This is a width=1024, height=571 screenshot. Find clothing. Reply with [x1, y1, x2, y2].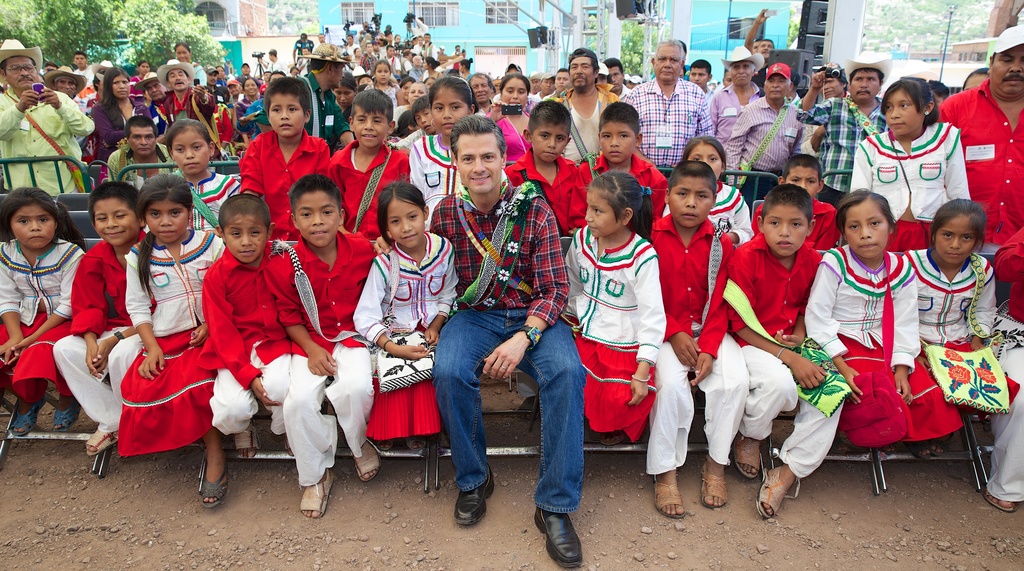
[847, 117, 964, 259].
